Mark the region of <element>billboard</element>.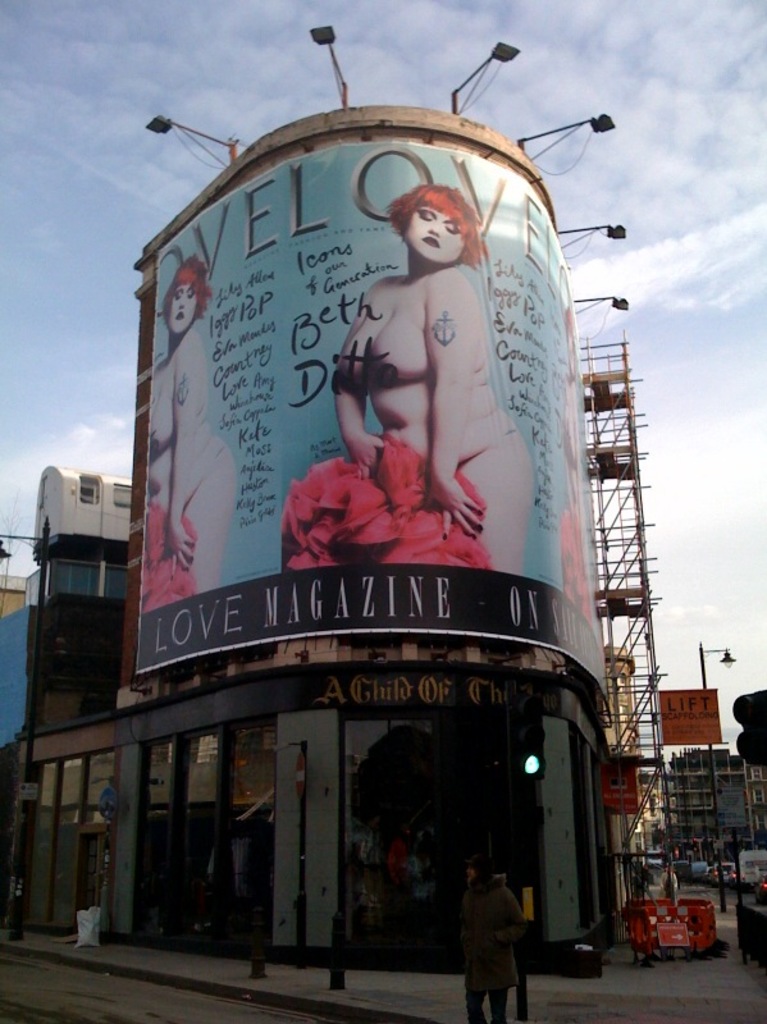
Region: x1=127 y1=72 x2=574 y2=731.
